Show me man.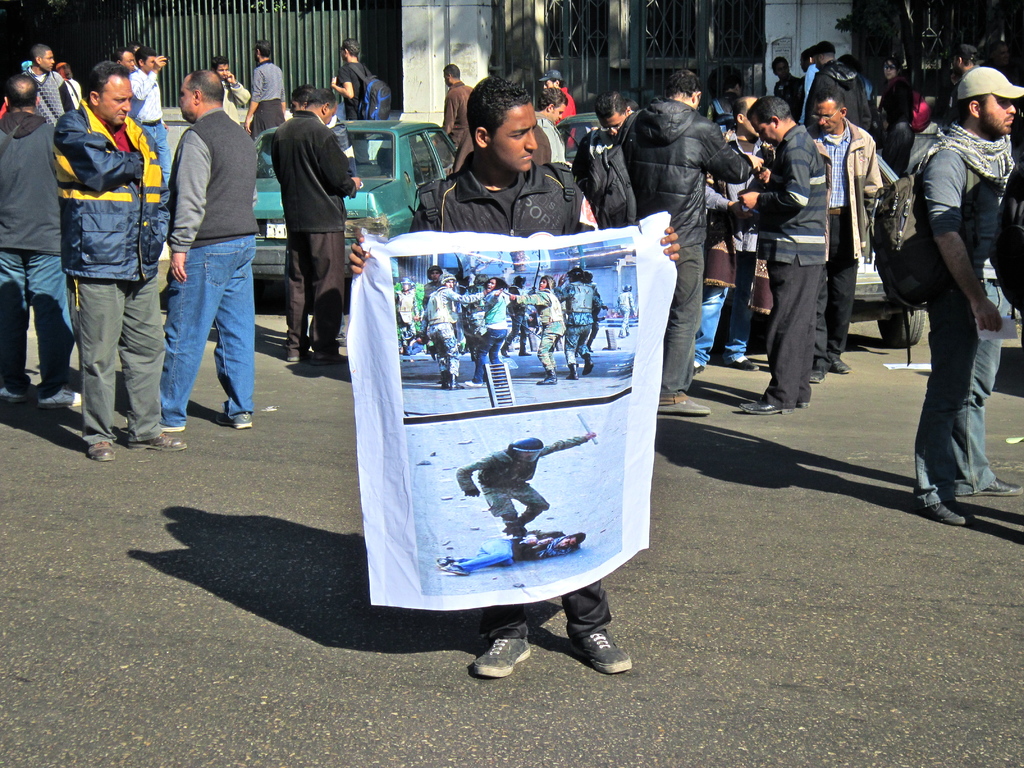
man is here: 906, 60, 1023, 524.
